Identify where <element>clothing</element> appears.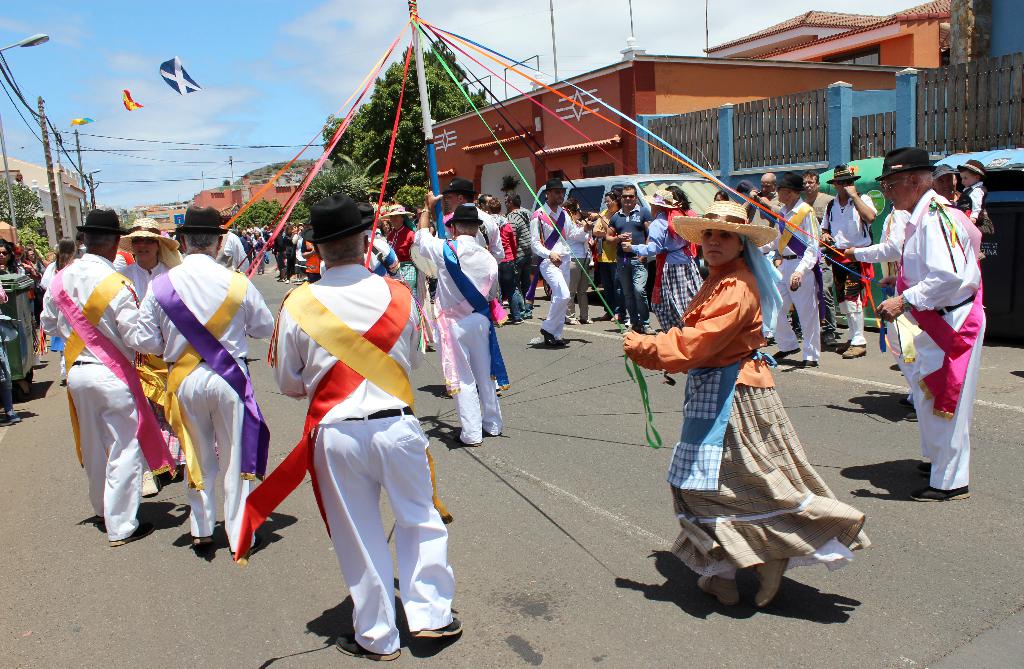
Appears at [left=134, top=253, right=276, bottom=551].
